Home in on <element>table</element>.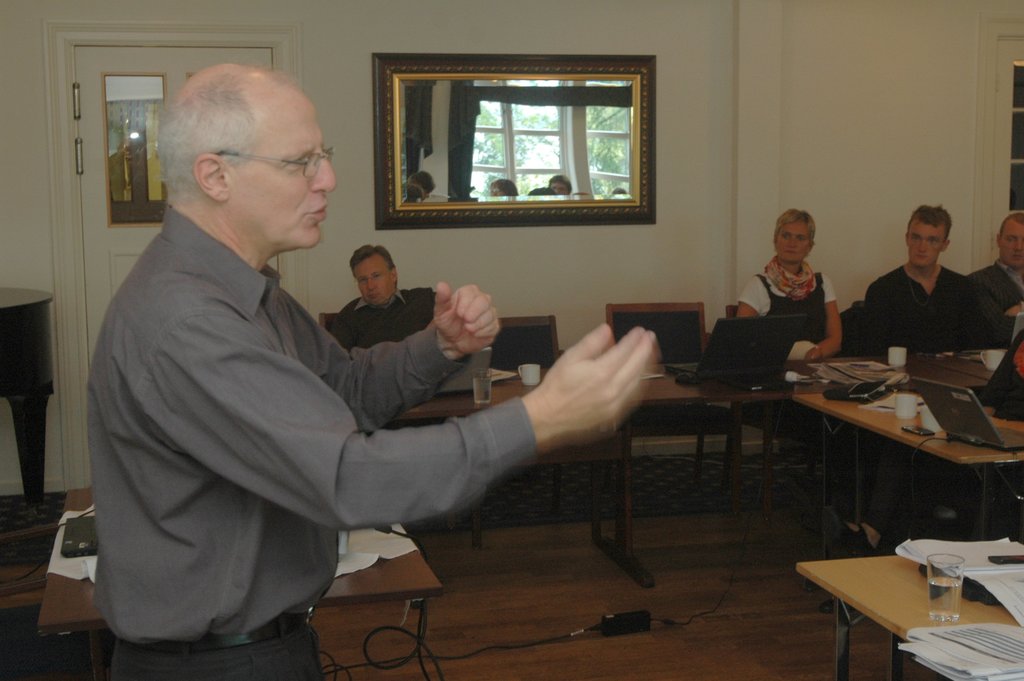
Homed in at (x1=806, y1=534, x2=1021, y2=680).
